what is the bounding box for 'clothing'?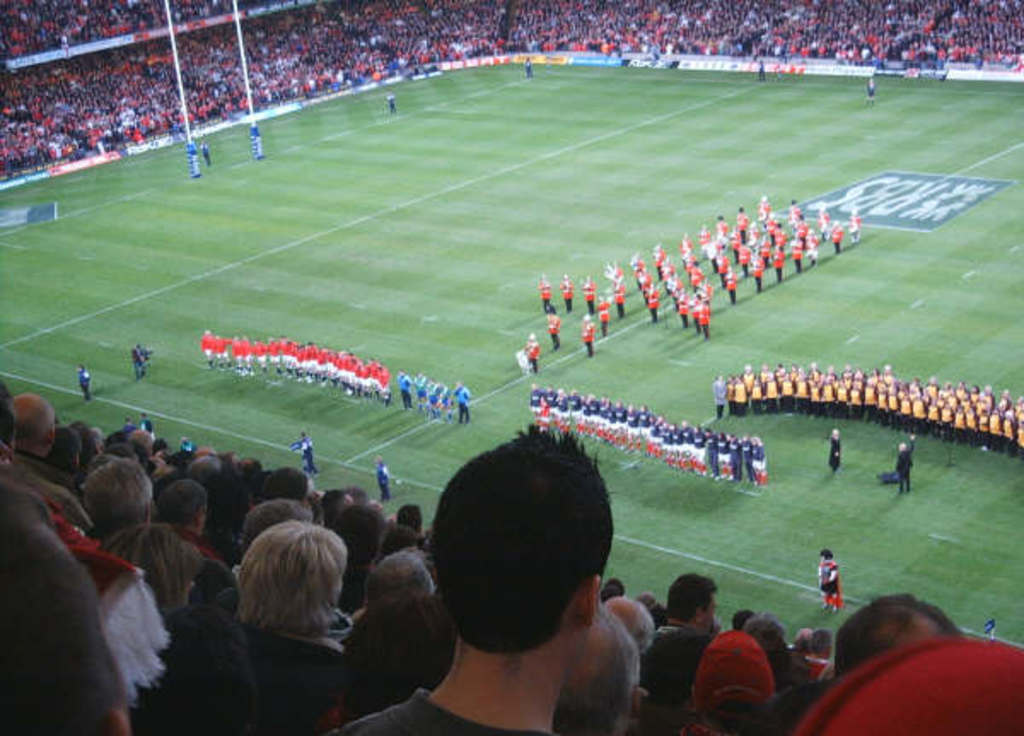
(left=729, top=377, right=744, bottom=417).
